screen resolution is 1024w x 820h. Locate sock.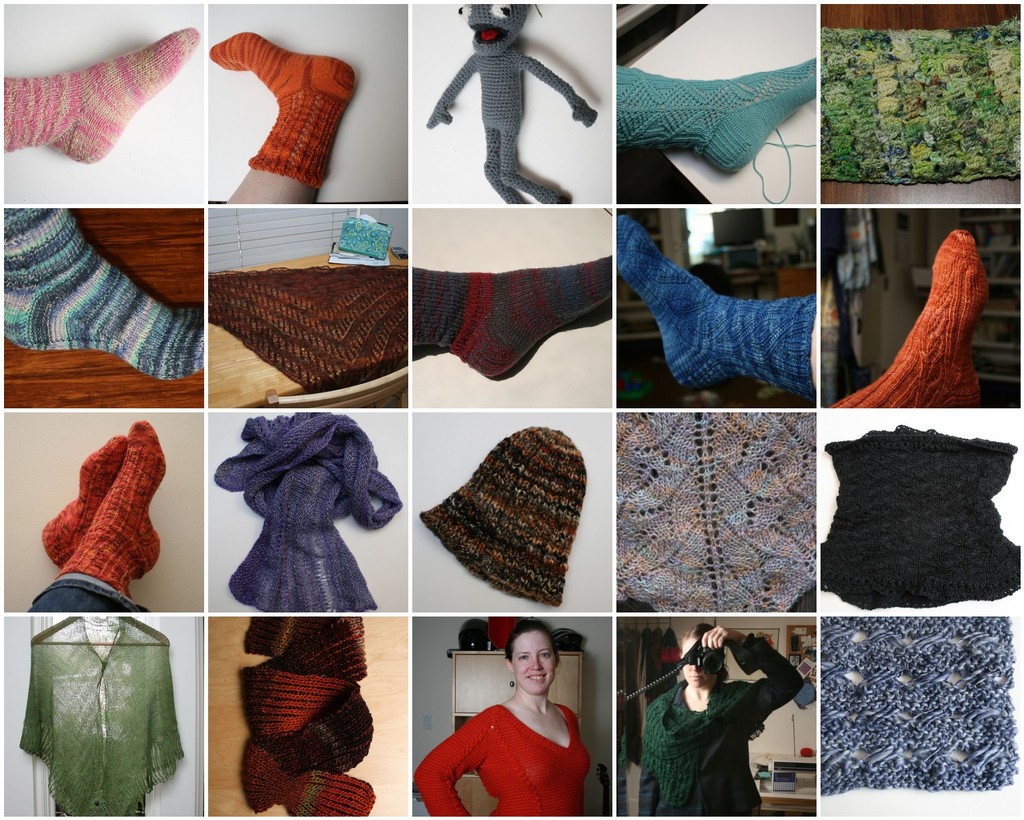
(left=5, top=210, right=204, bottom=381).
